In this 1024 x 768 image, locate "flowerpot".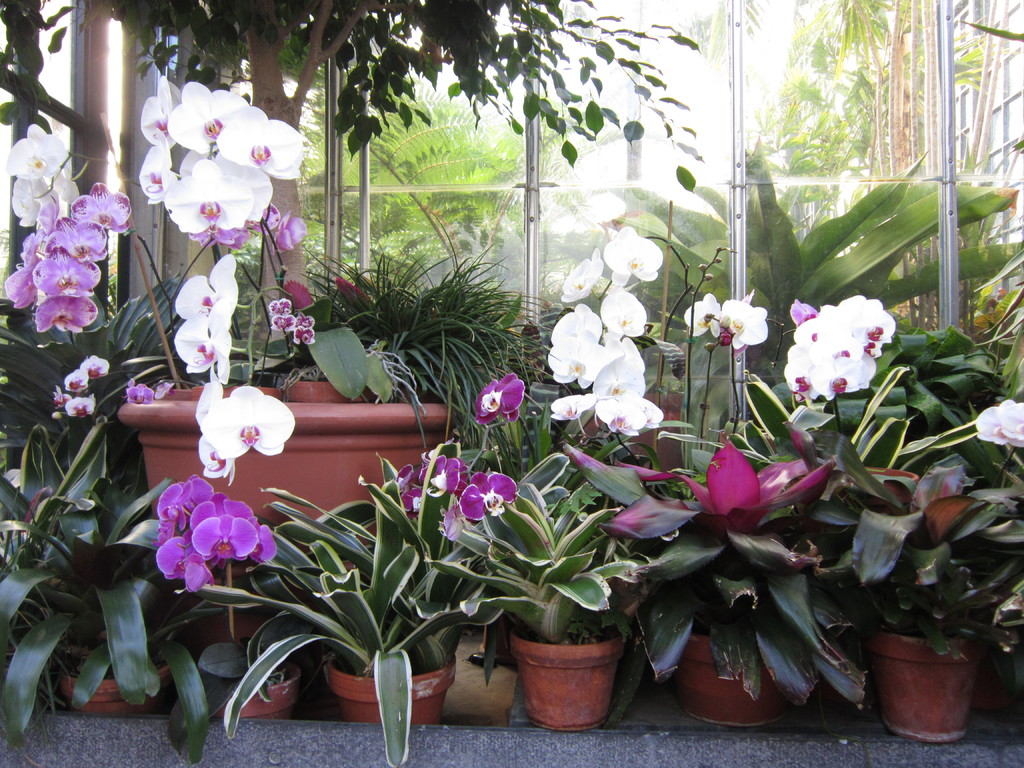
Bounding box: bbox=[201, 648, 310, 721].
